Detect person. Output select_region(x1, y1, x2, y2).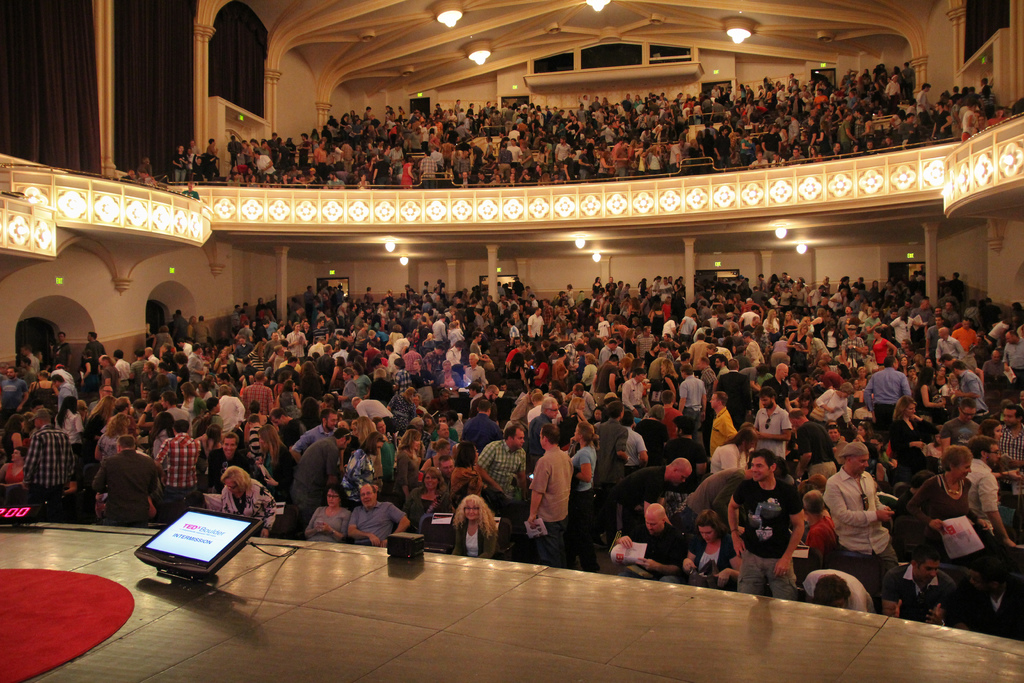
select_region(90, 440, 167, 523).
